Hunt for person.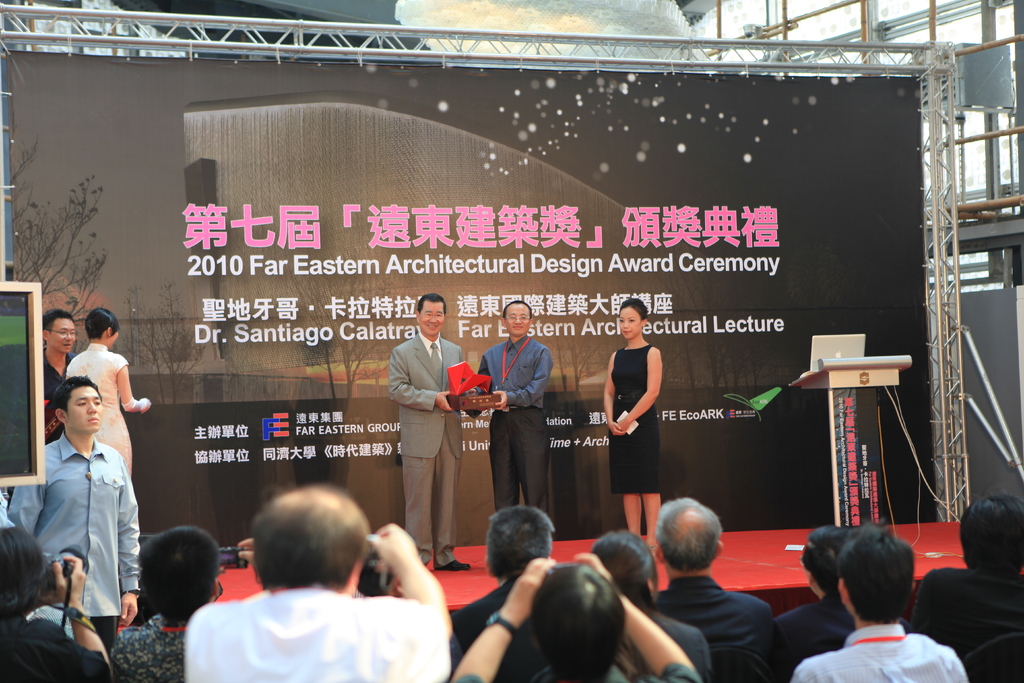
Hunted down at crop(107, 527, 220, 682).
